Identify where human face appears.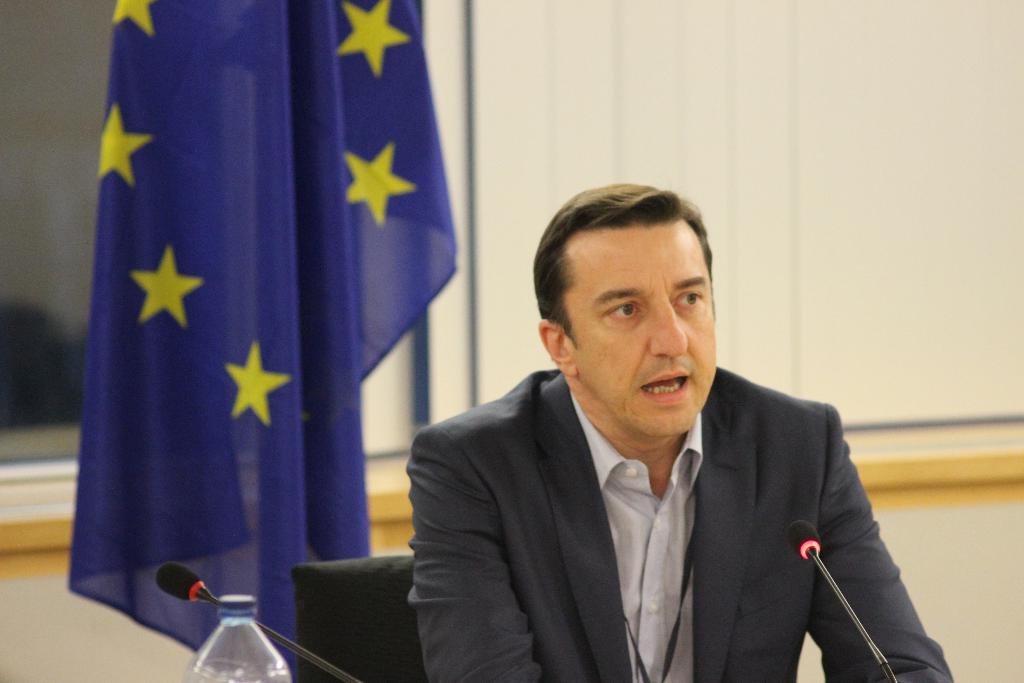
Appears at {"x1": 564, "y1": 219, "x2": 717, "y2": 436}.
